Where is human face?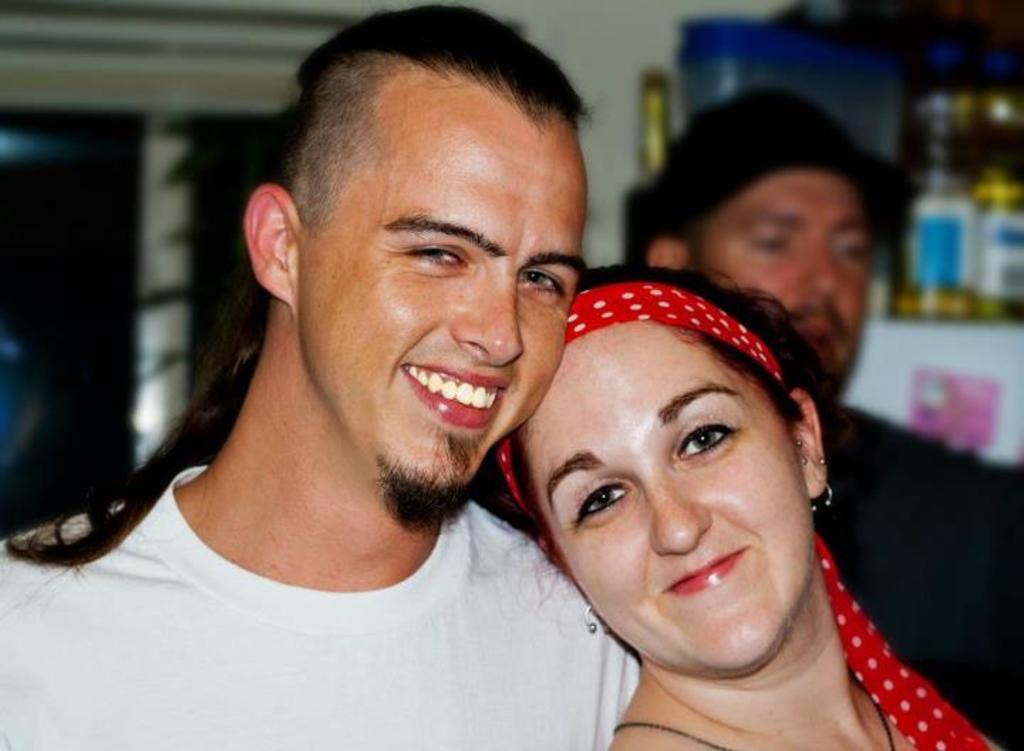
(300, 88, 586, 489).
